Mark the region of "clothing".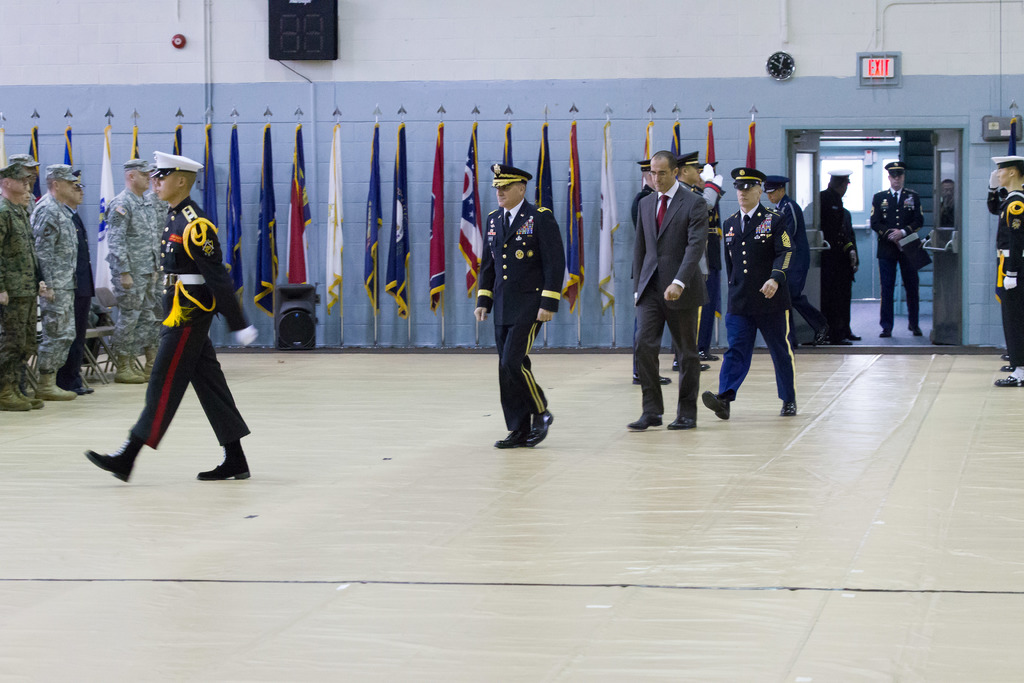
Region: bbox=[475, 163, 573, 429].
